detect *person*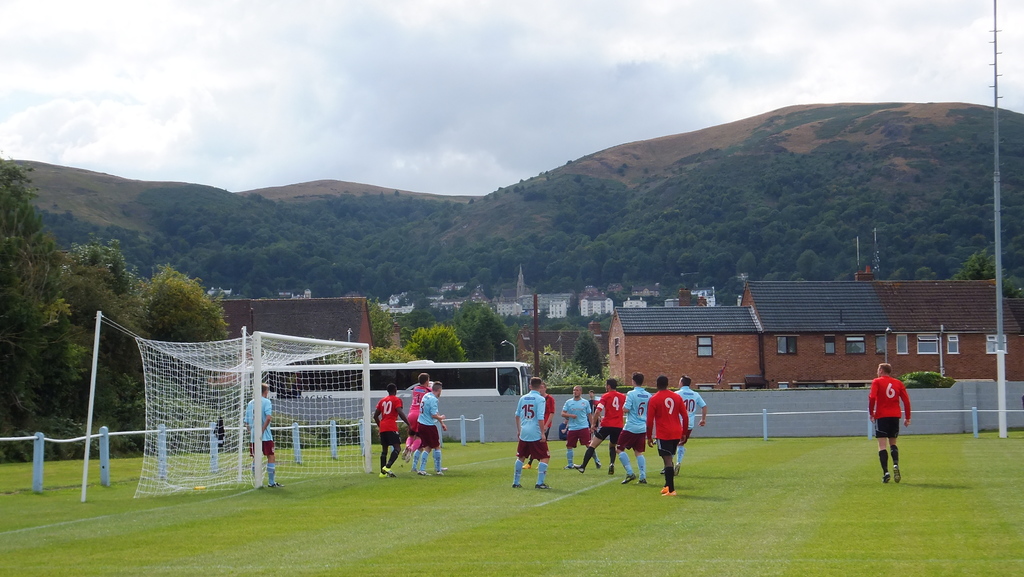
box=[243, 383, 285, 488]
